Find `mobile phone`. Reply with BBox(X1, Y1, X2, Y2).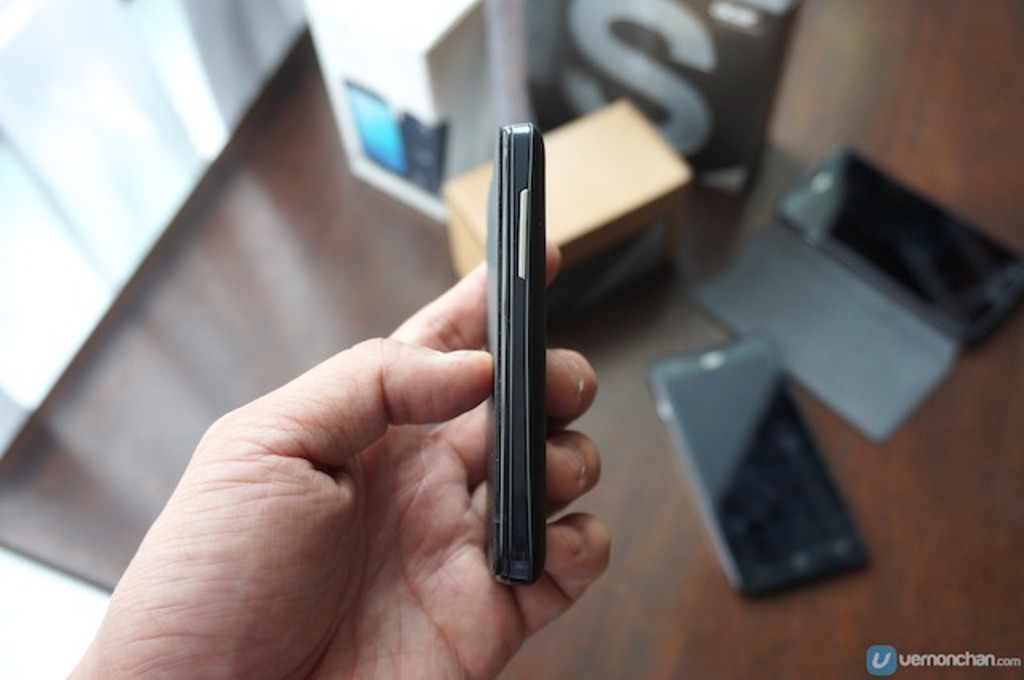
BBox(483, 115, 550, 598).
